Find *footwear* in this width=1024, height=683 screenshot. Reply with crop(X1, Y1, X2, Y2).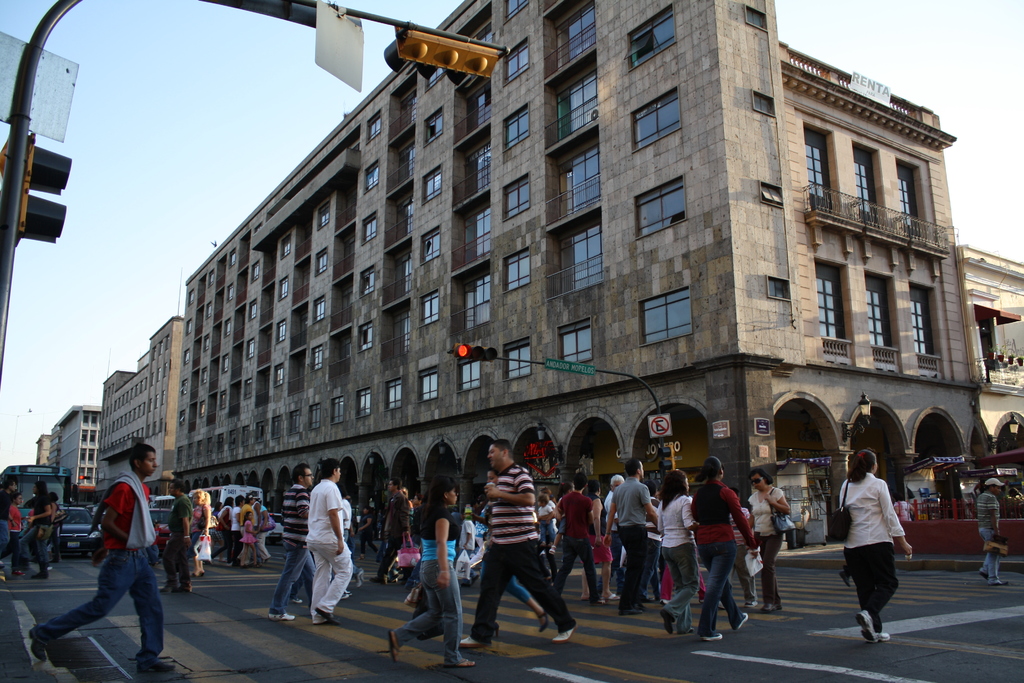
crop(746, 601, 761, 605).
